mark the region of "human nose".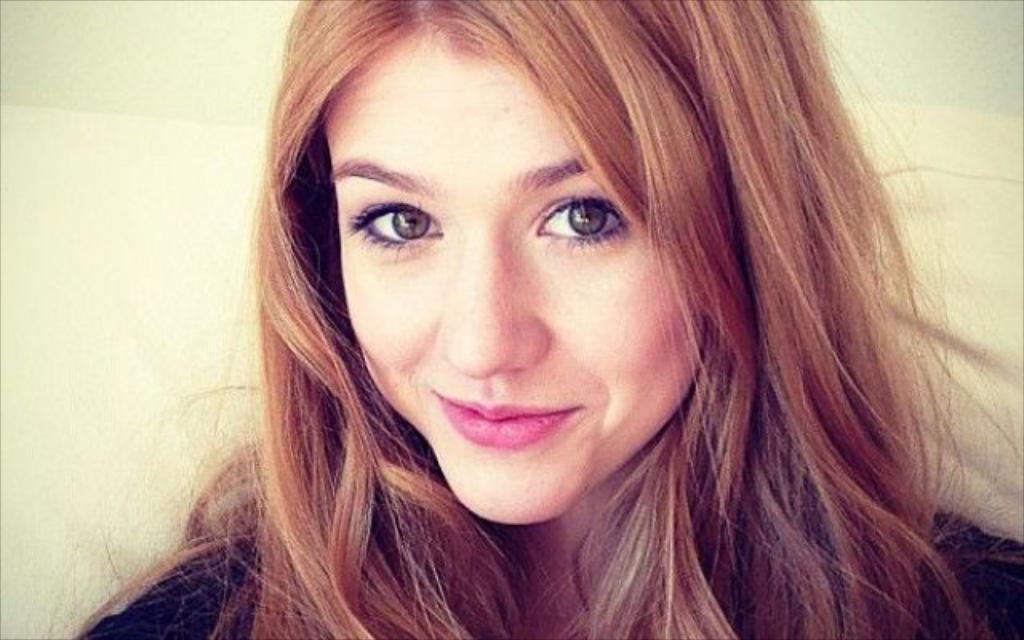
Region: [422,238,552,381].
